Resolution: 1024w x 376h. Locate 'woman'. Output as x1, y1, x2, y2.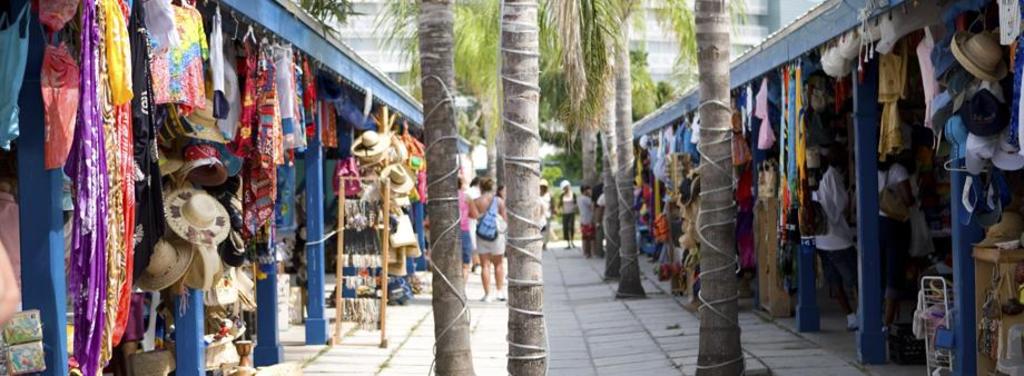
550, 174, 581, 254.
